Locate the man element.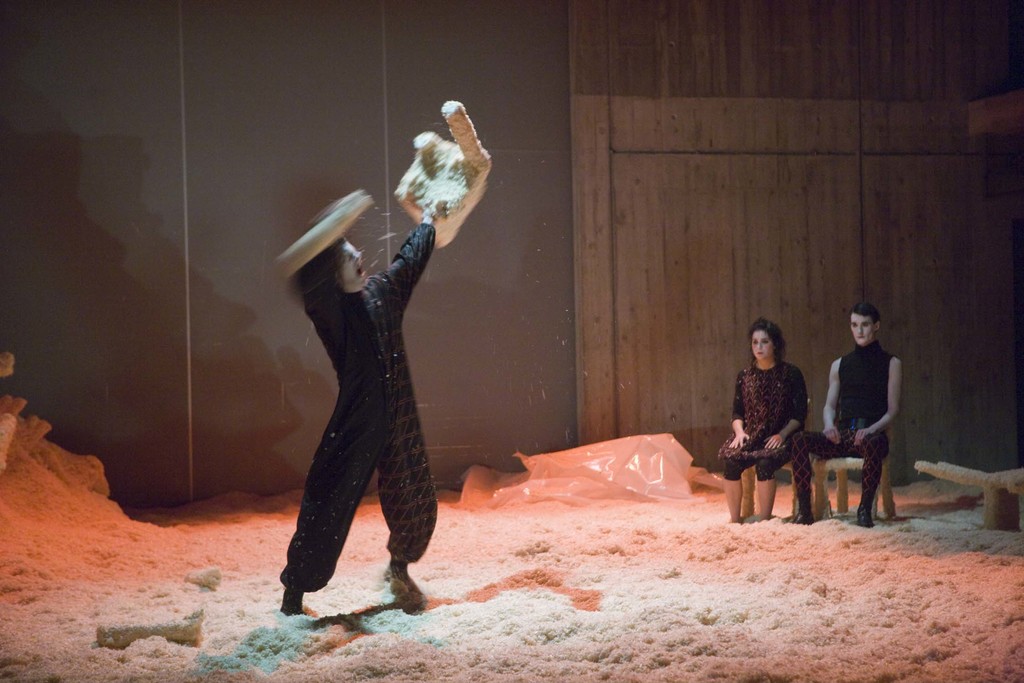
Element bbox: x1=264, y1=170, x2=472, y2=620.
